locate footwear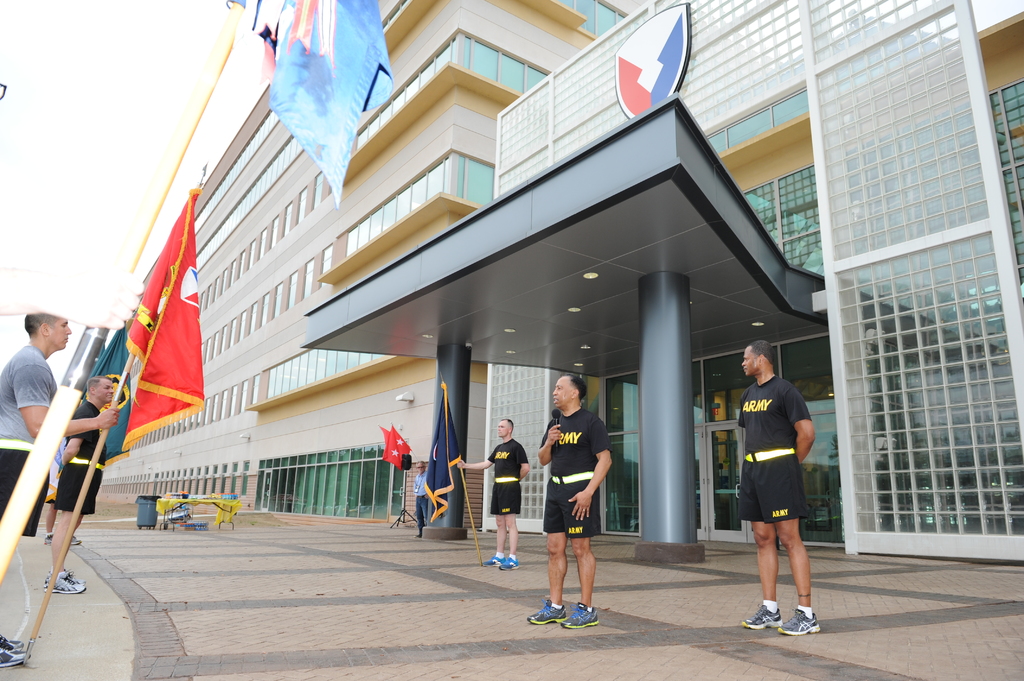
<region>780, 609, 818, 634</region>
